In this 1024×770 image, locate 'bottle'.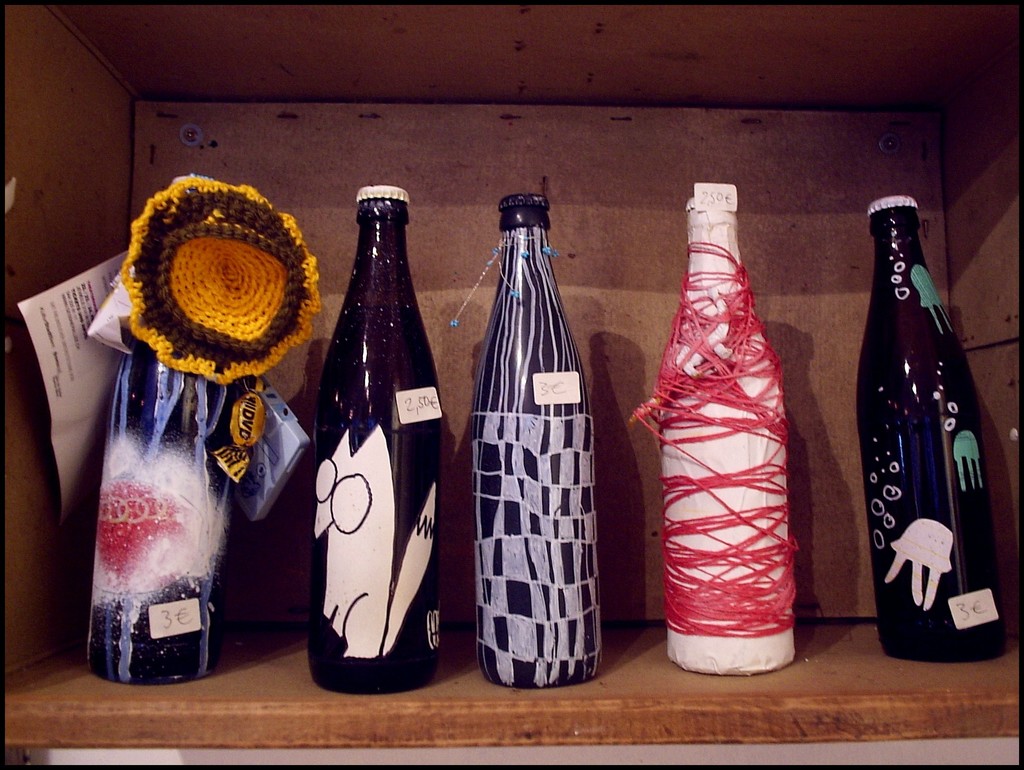
Bounding box: rect(660, 191, 799, 674).
